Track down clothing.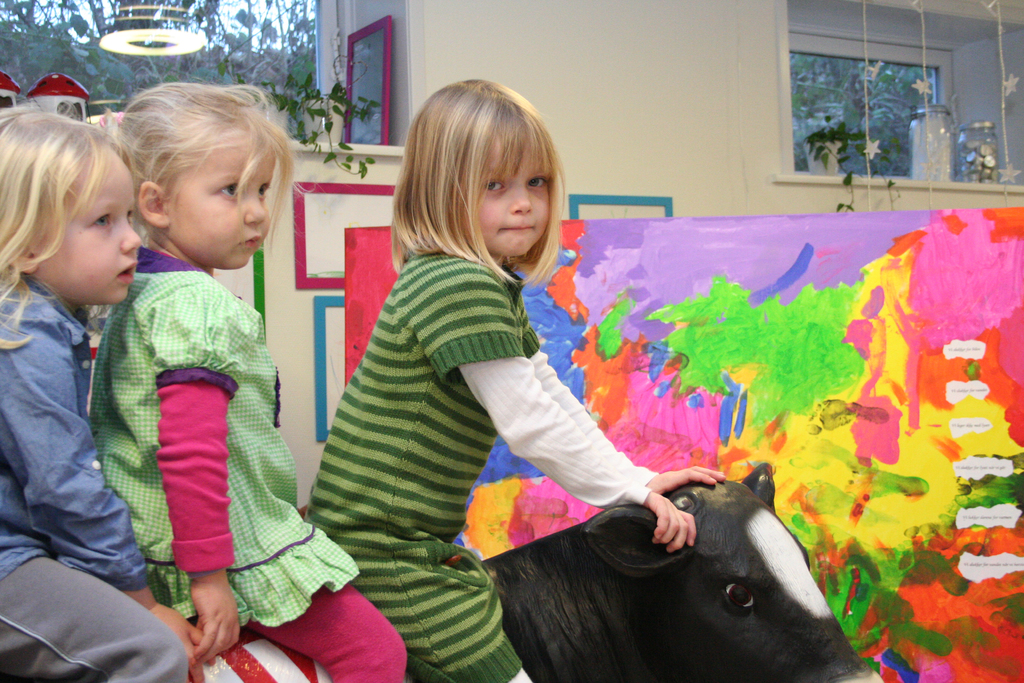
Tracked to [289,186,627,614].
